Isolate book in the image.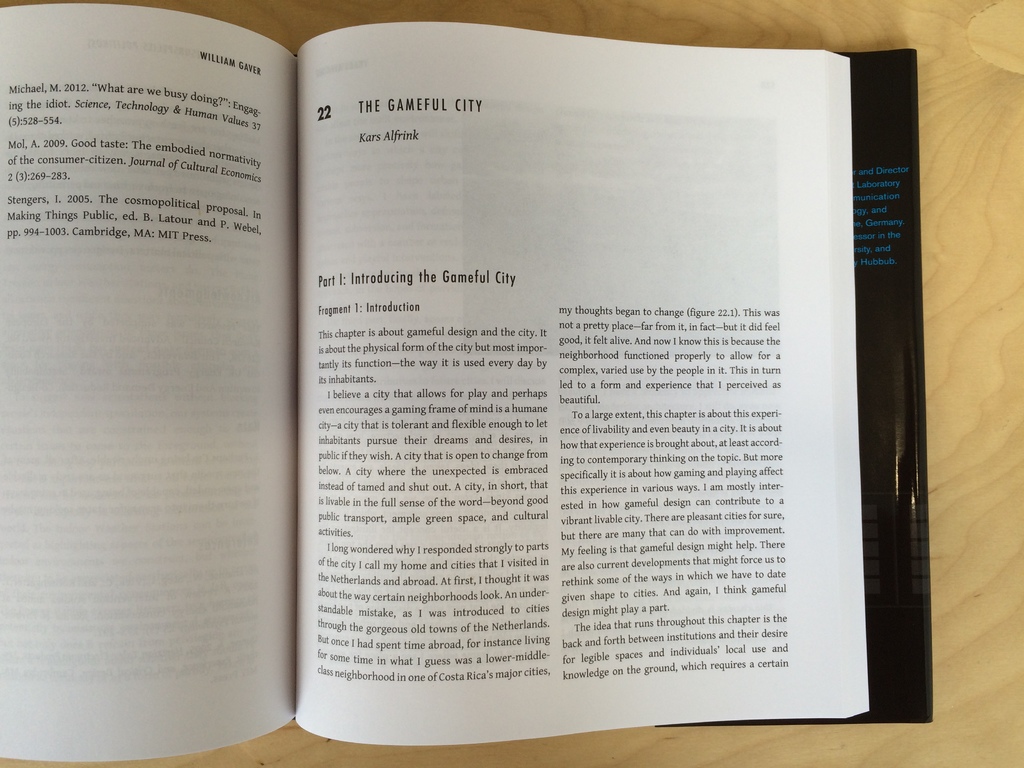
Isolated region: (650, 45, 936, 730).
